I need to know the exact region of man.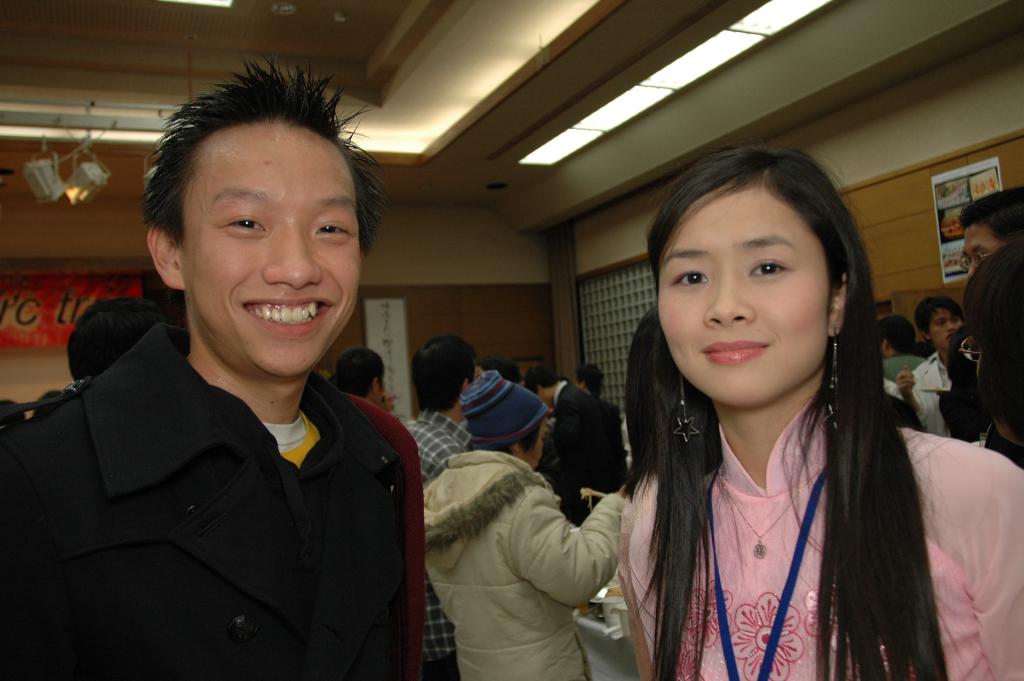
Region: 957,186,1023,297.
